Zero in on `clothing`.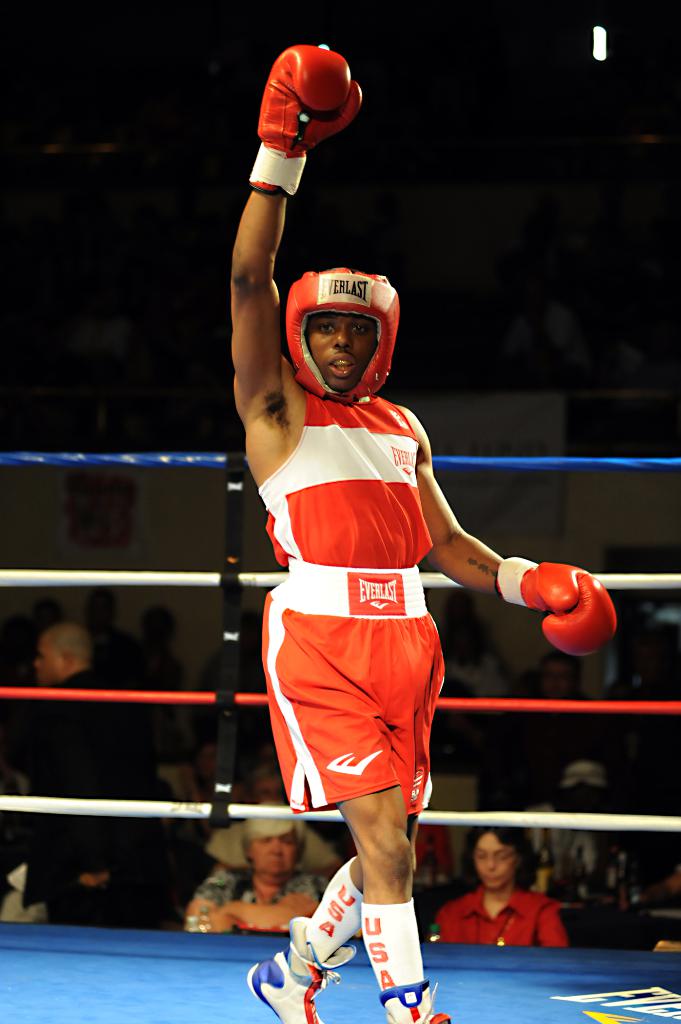
Zeroed in: crop(254, 442, 480, 834).
